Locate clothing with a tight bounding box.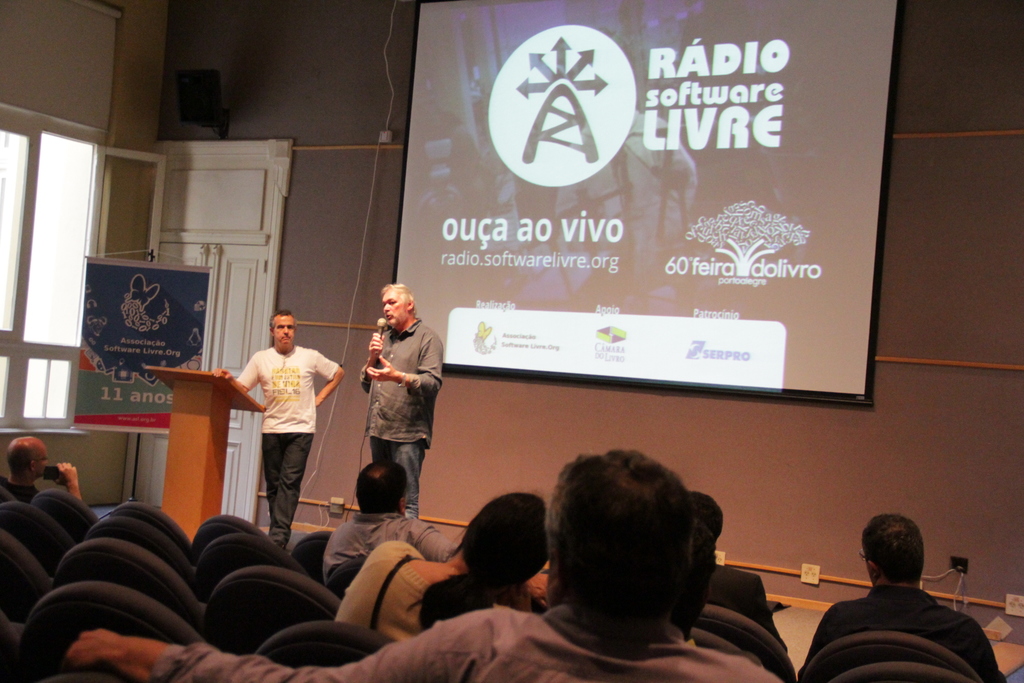
box=[157, 598, 780, 682].
